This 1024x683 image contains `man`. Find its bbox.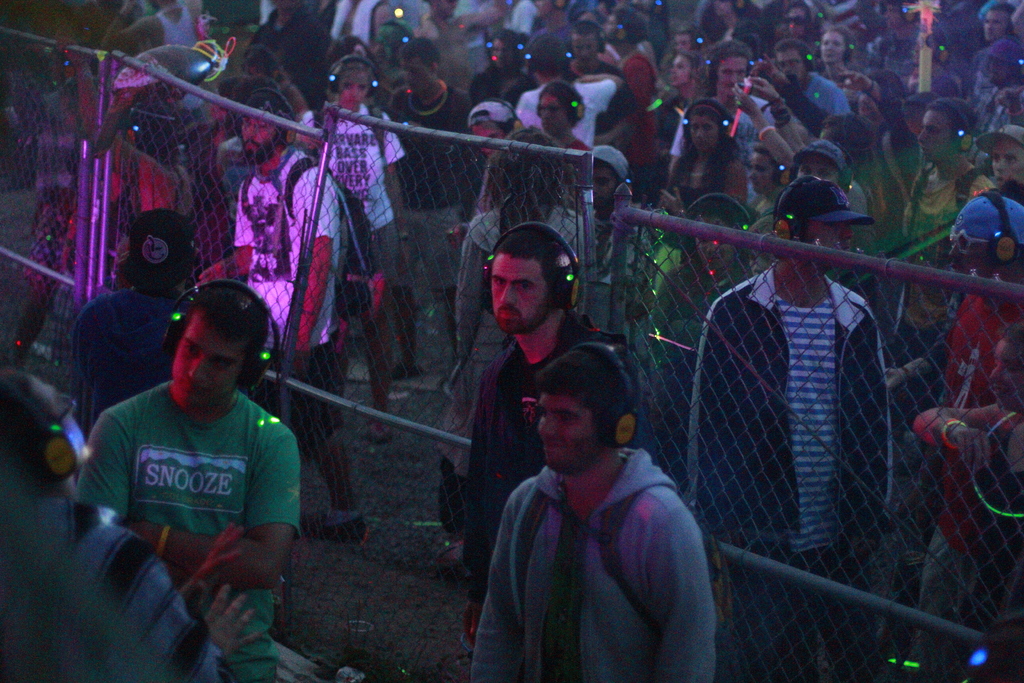
<region>385, 40, 472, 389</region>.
